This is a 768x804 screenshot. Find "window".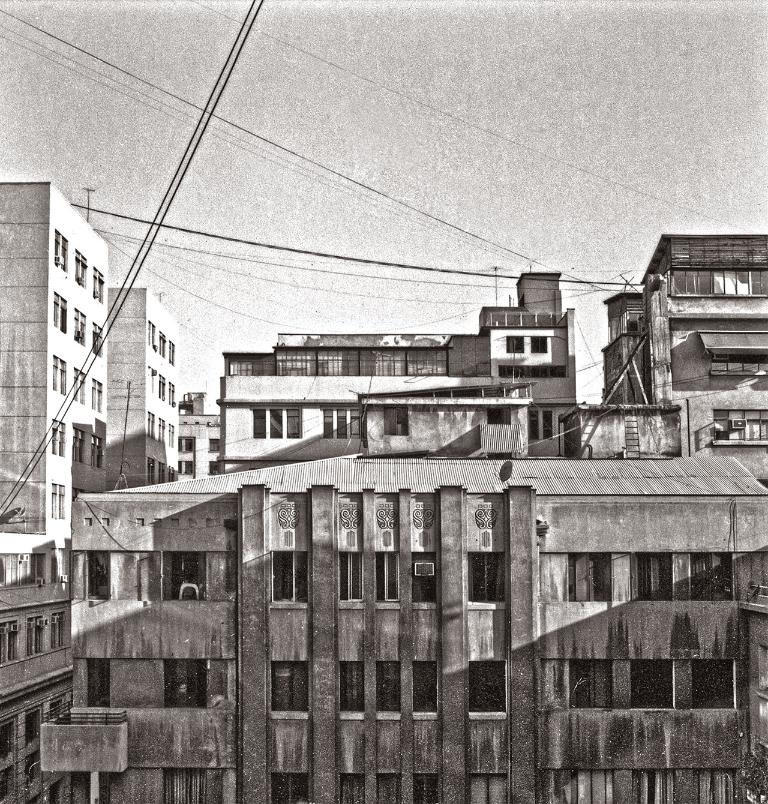
Bounding box: pyautogui.locateOnScreen(270, 550, 308, 604).
